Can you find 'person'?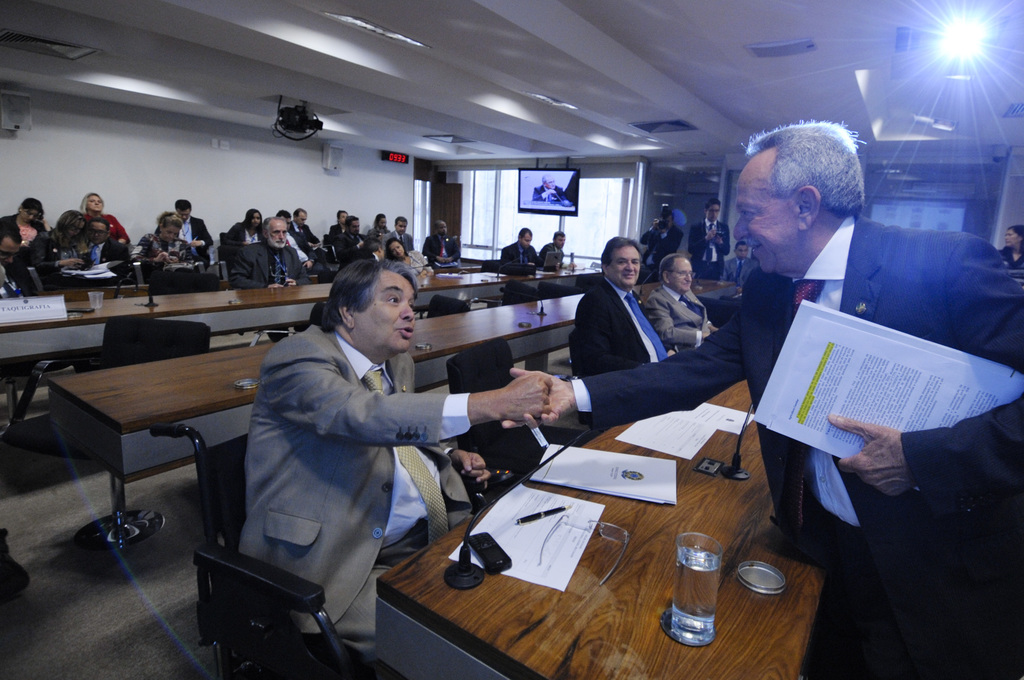
Yes, bounding box: pyautogui.locateOnScreen(643, 253, 721, 368).
